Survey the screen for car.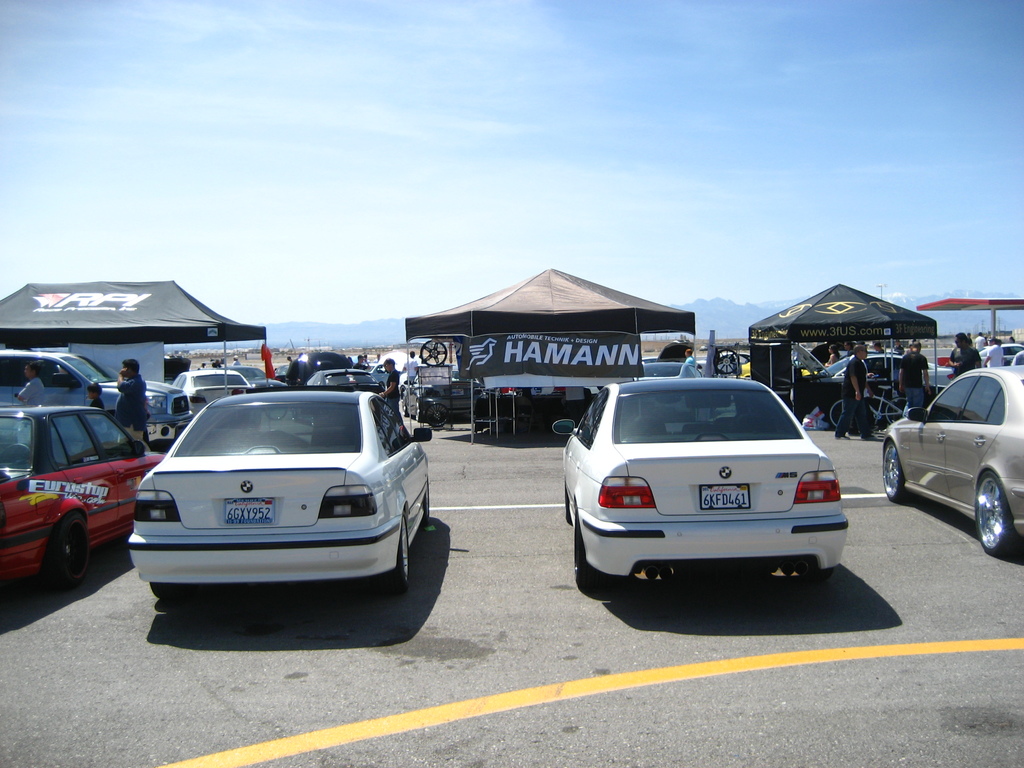
Survey found: {"left": 552, "top": 372, "right": 856, "bottom": 611}.
